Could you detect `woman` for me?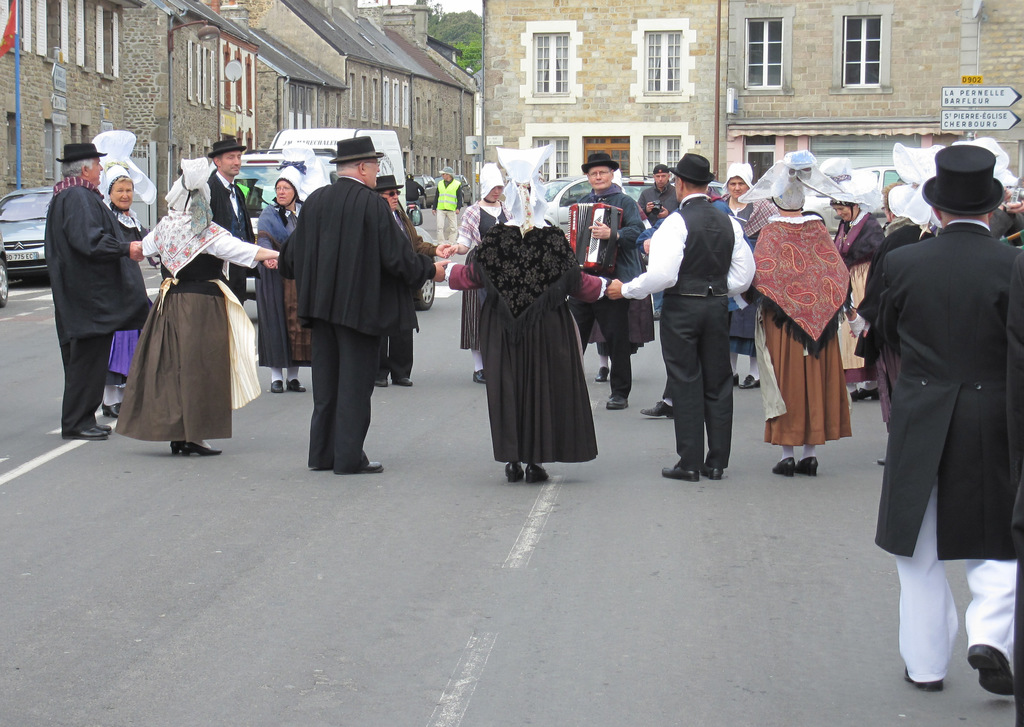
Detection result: rect(114, 159, 285, 454).
